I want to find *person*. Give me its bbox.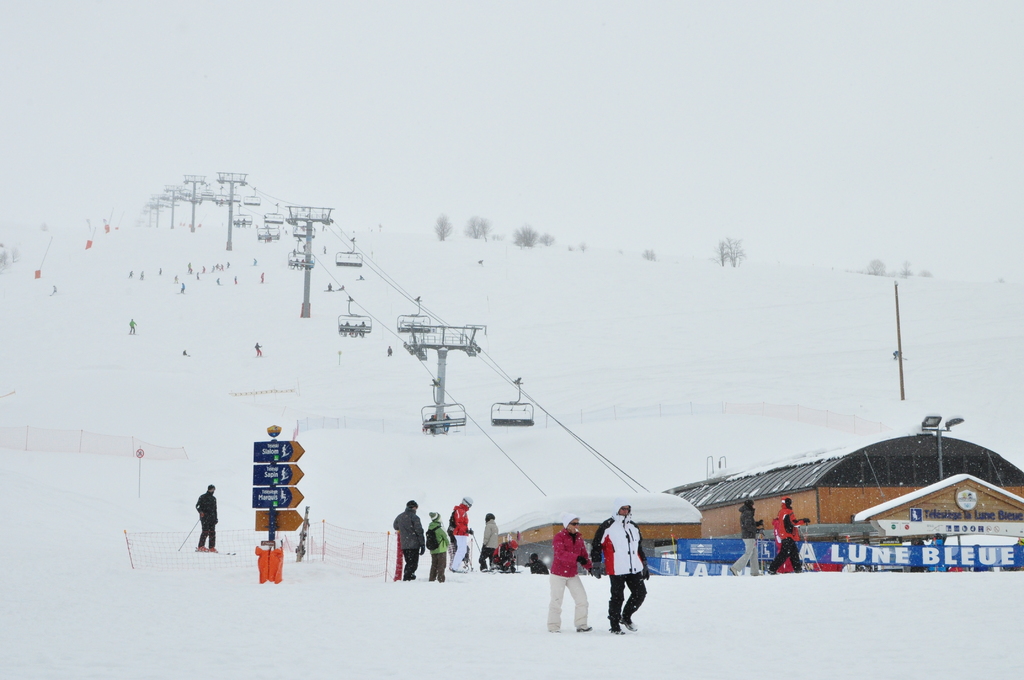
l=199, t=485, r=219, b=550.
